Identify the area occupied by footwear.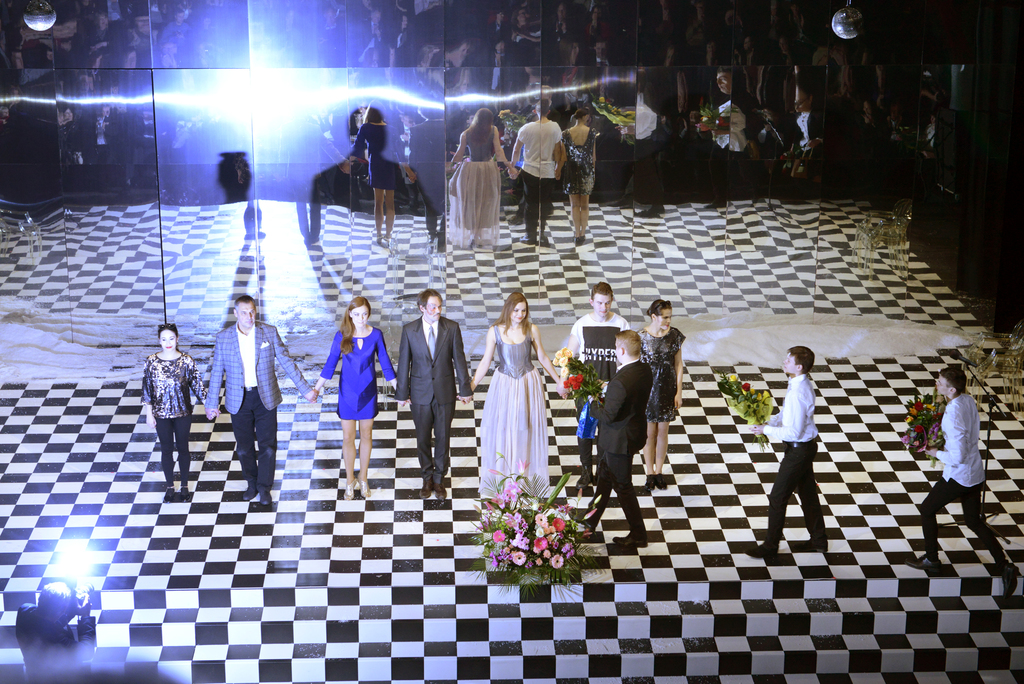
Area: box(797, 544, 830, 554).
